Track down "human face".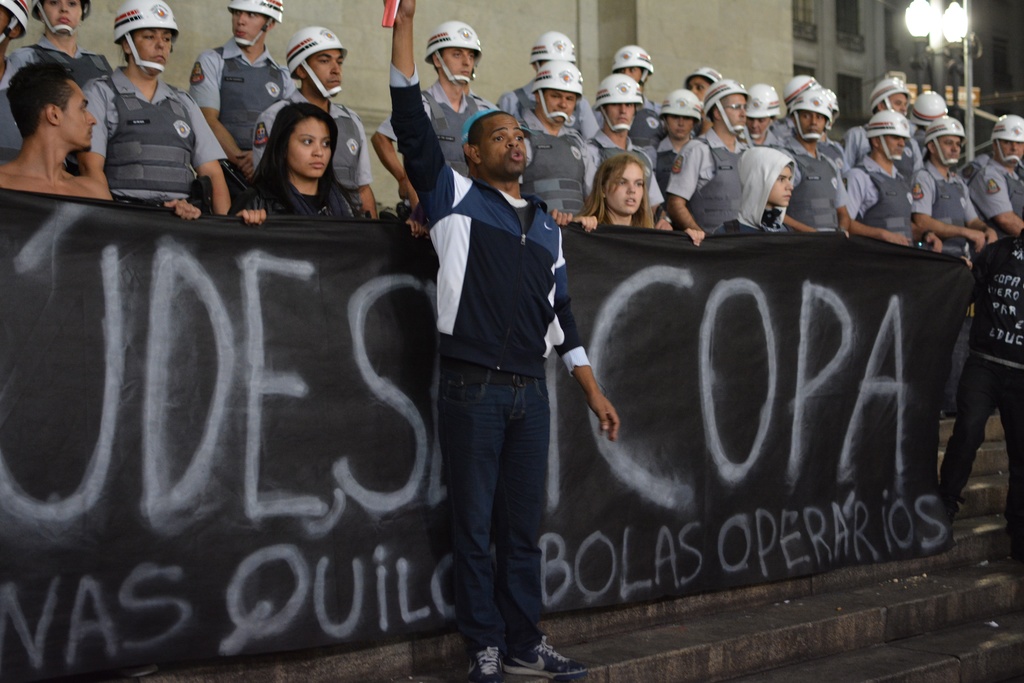
Tracked to (left=619, top=68, right=643, bottom=83).
